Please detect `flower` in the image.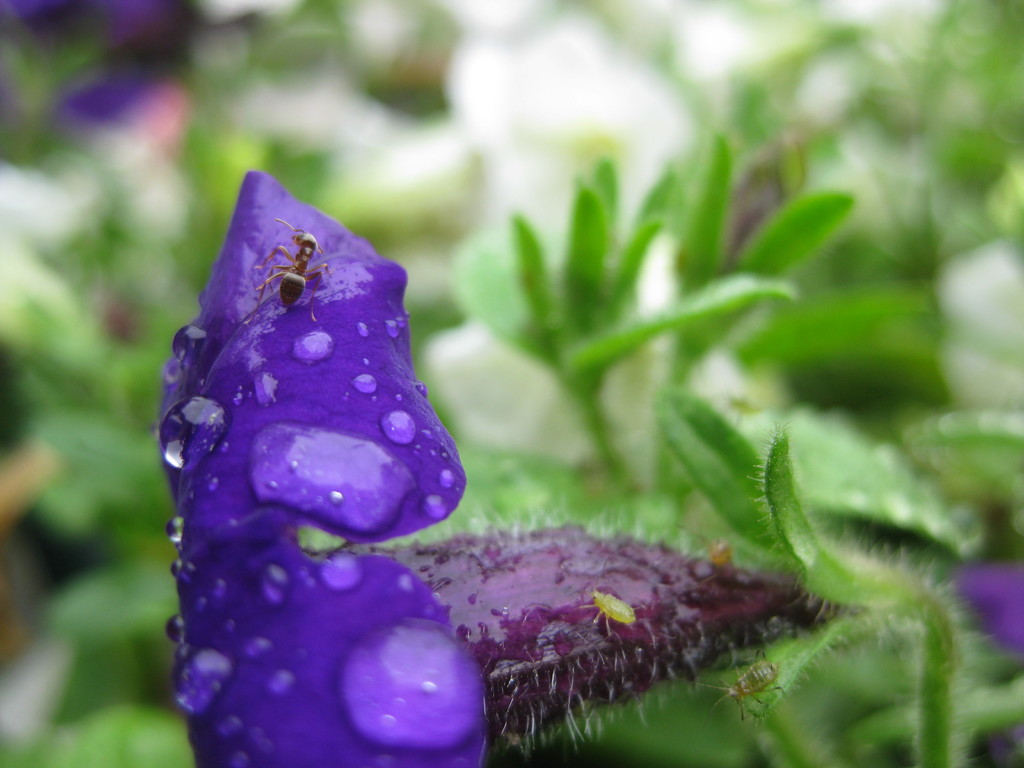
0/0/189/148.
